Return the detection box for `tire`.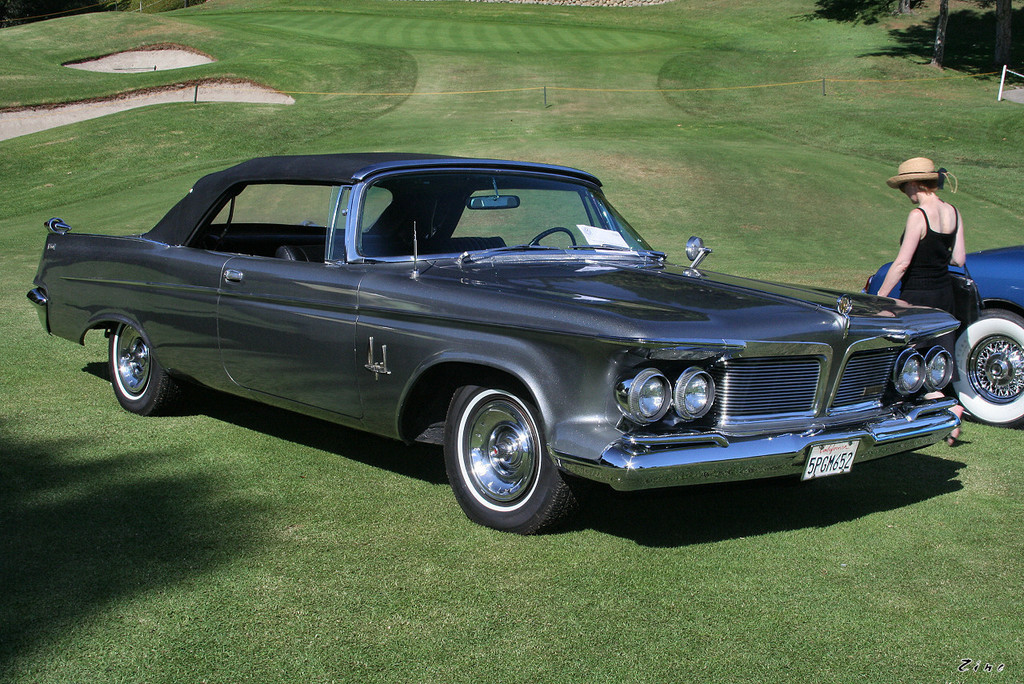
bbox=[950, 309, 1023, 424].
